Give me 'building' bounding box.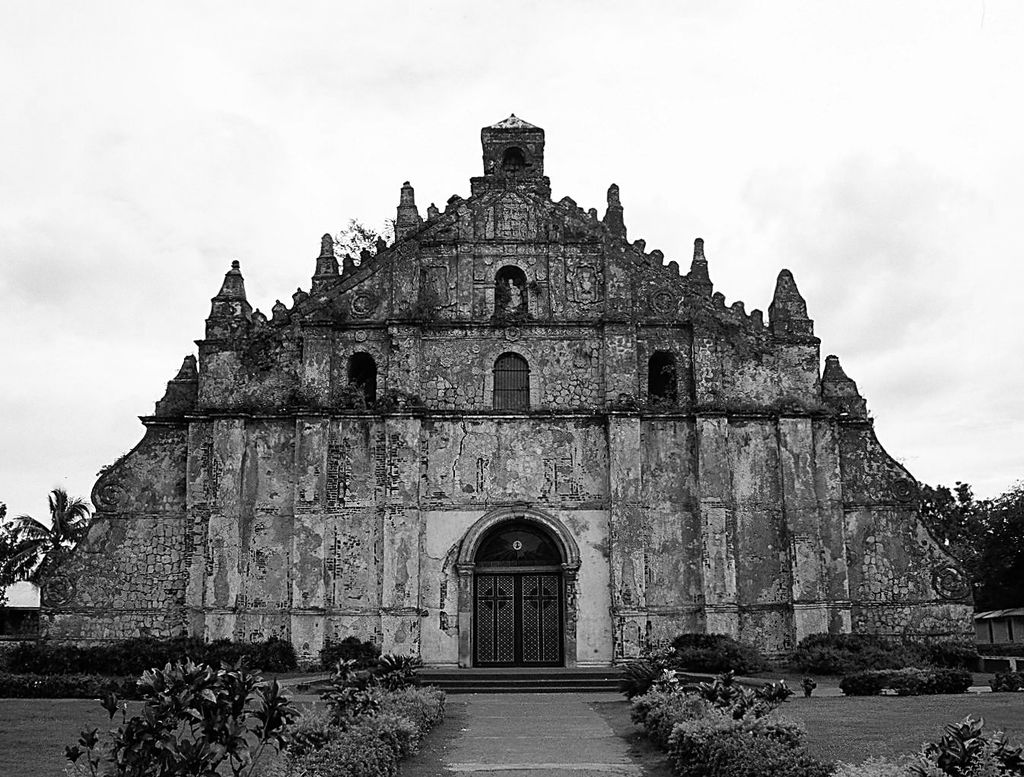
bbox=(44, 111, 974, 659).
